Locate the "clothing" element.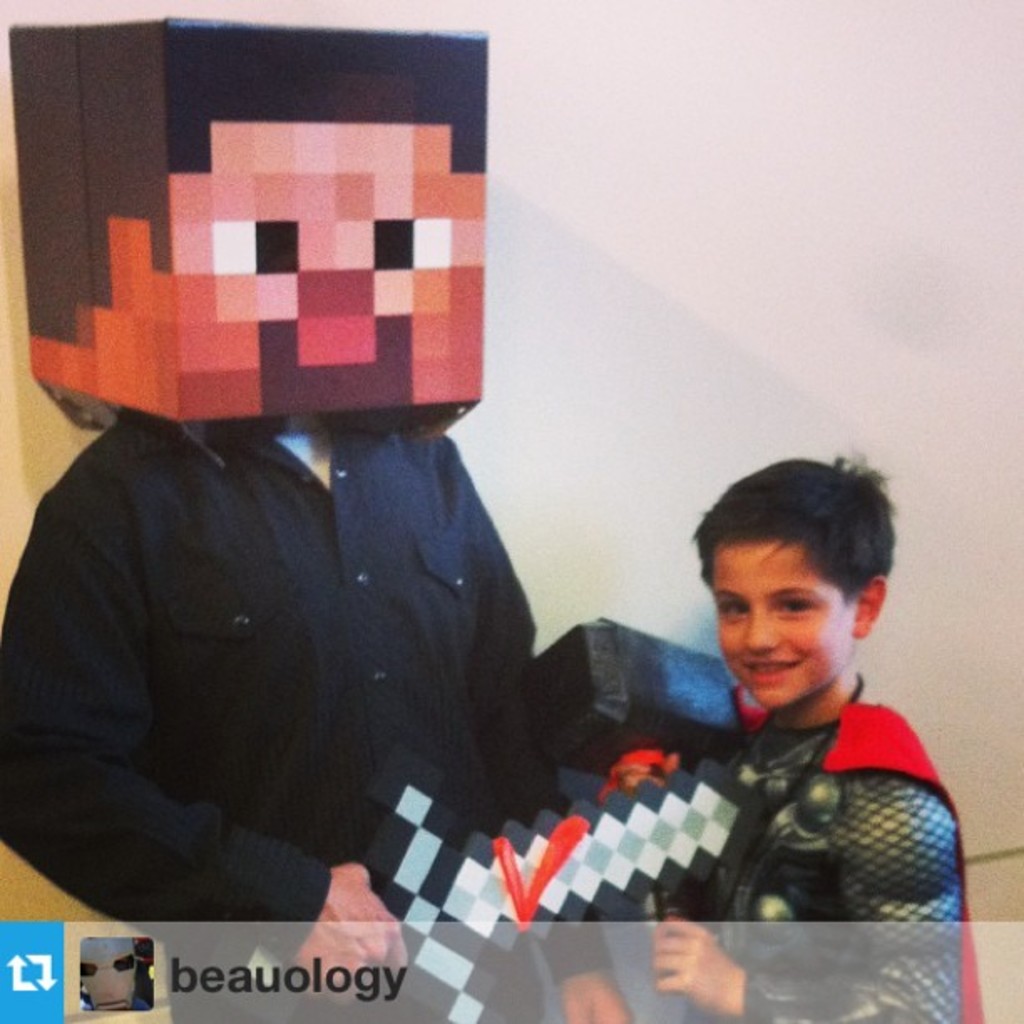
Element bbox: x1=0, y1=320, x2=577, y2=964.
